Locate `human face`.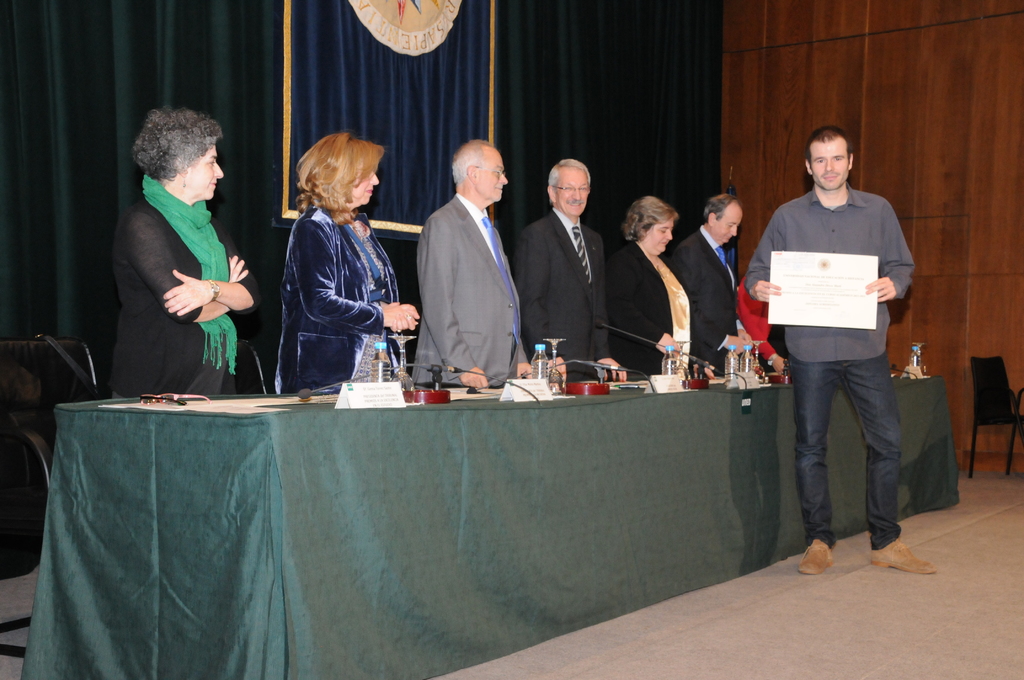
Bounding box: l=811, t=138, r=851, b=190.
